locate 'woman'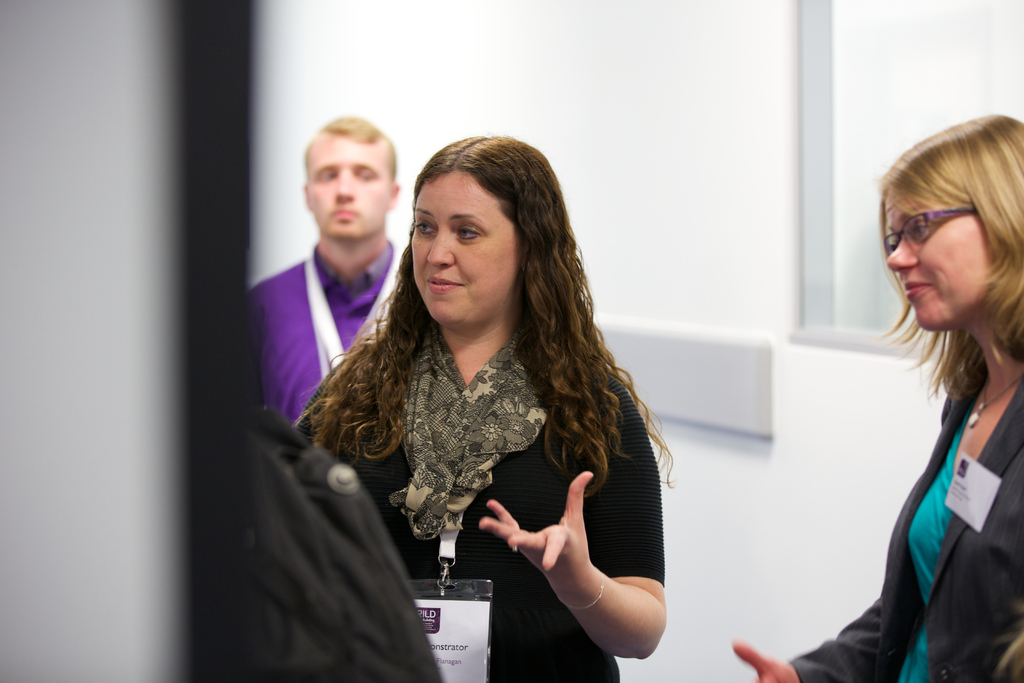
bbox=[289, 154, 652, 670]
